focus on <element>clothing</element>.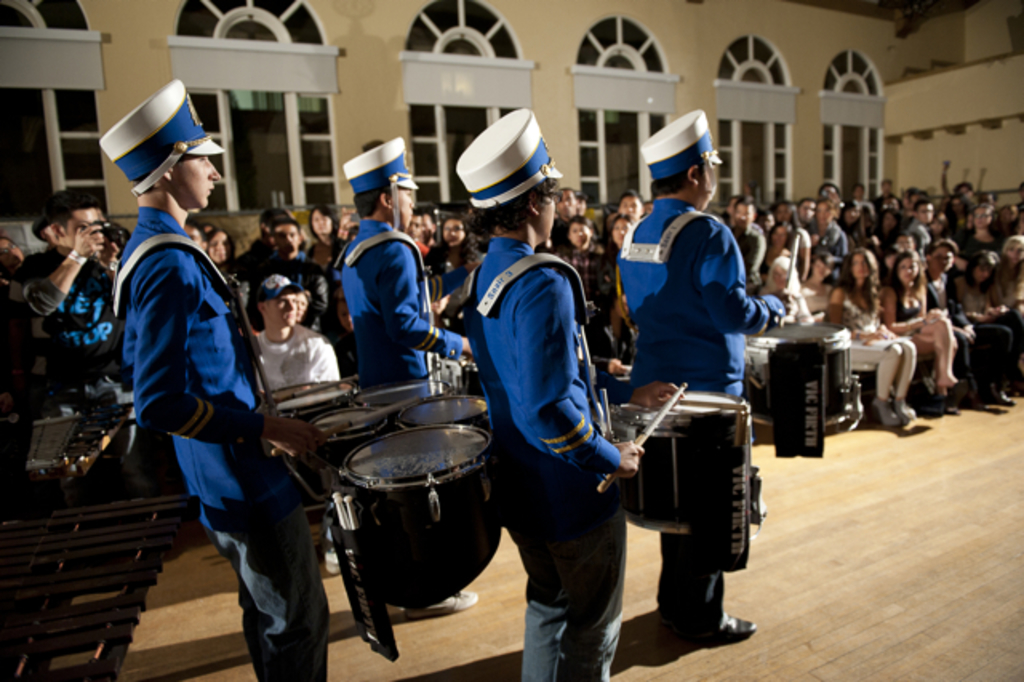
Focused at x1=928 y1=266 x2=1013 y2=392.
